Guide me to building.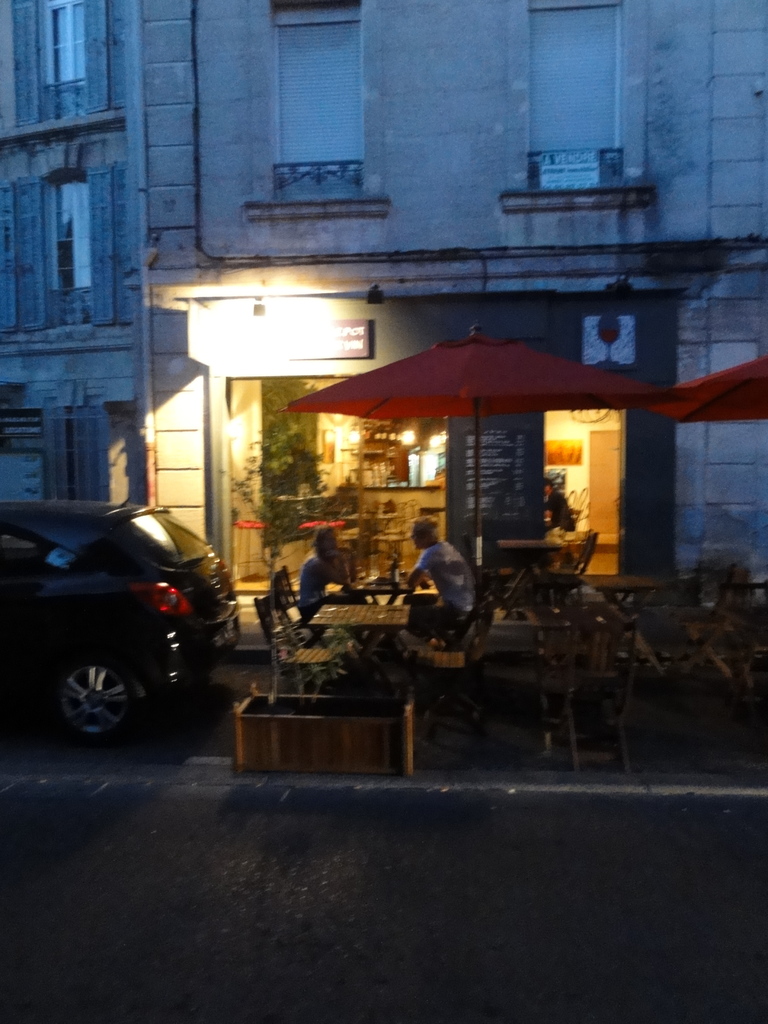
Guidance: rect(0, 3, 767, 629).
